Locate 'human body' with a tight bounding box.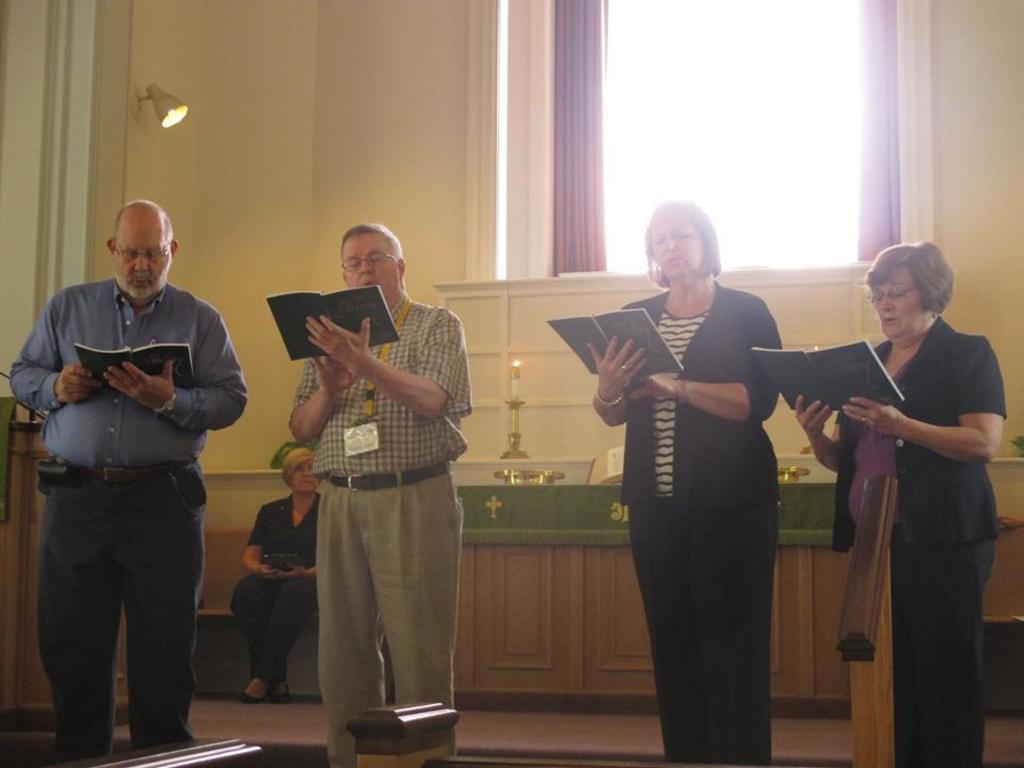
<region>14, 202, 245, 767</region>.
